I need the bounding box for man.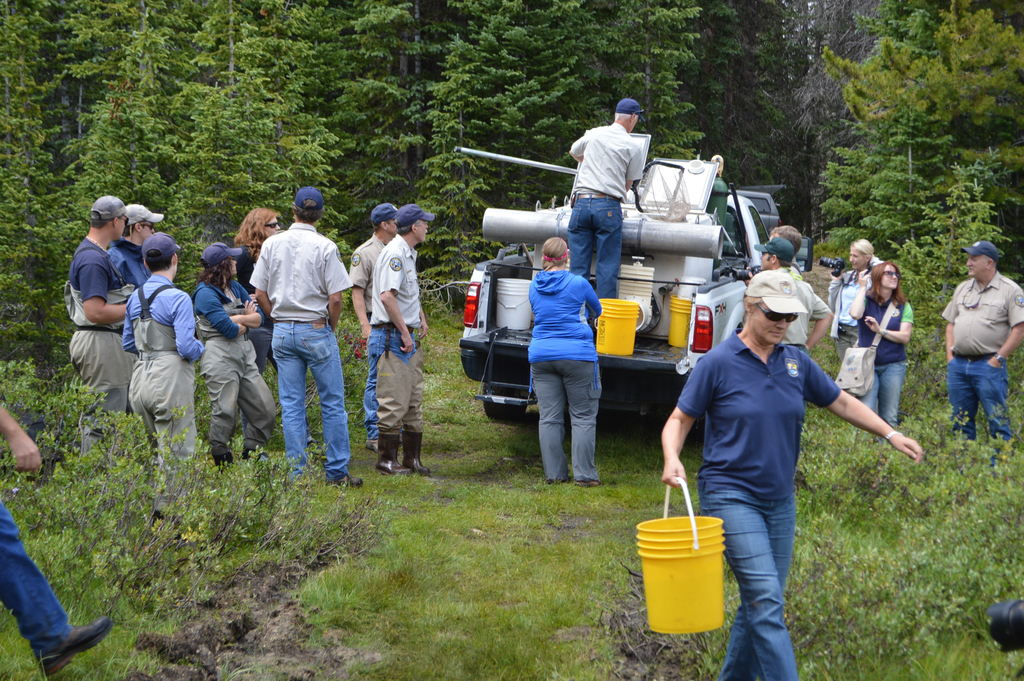
Here it is: region(678, 263, 875, 656).
